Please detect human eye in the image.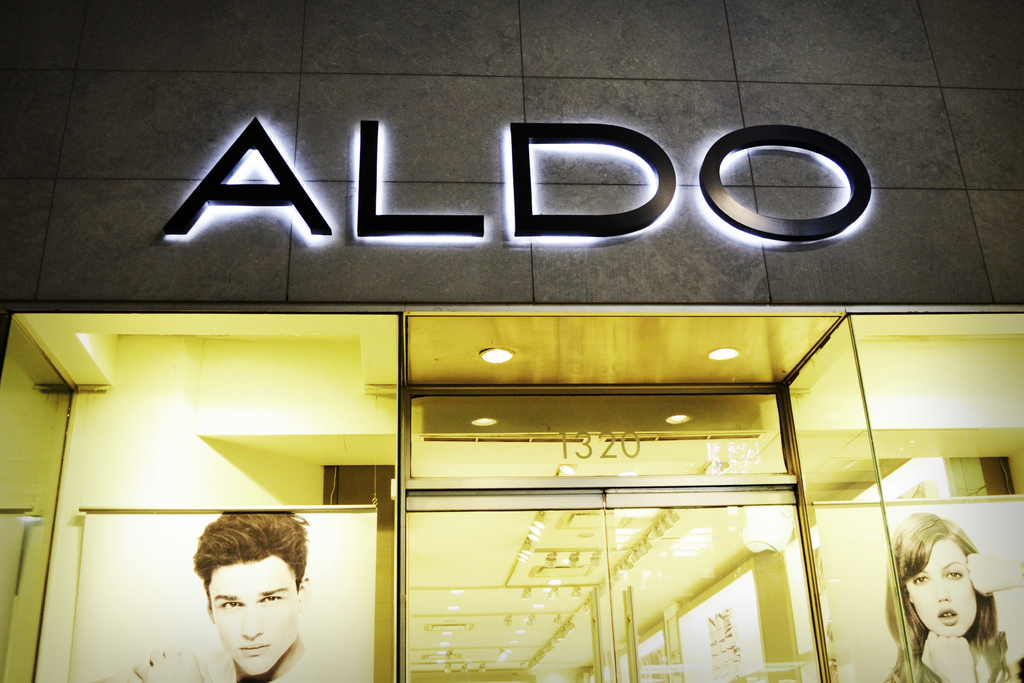
box(215, 598, 245, 612).
